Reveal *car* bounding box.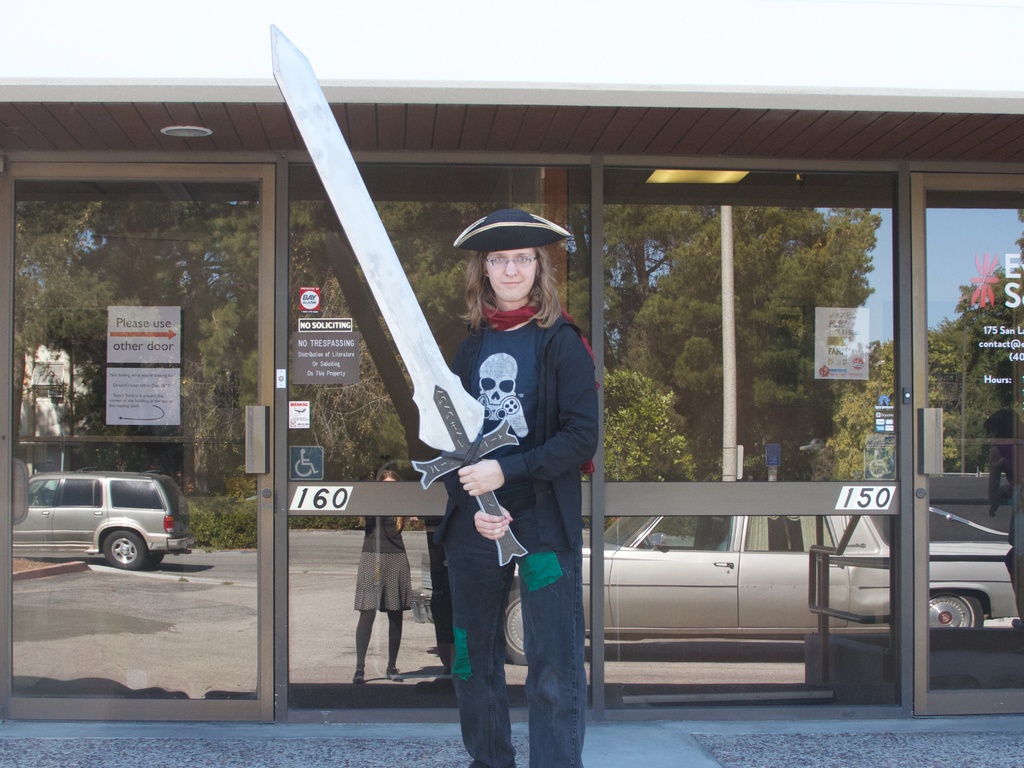
Revealed: bbox=[413, 515, 1021, 668].
